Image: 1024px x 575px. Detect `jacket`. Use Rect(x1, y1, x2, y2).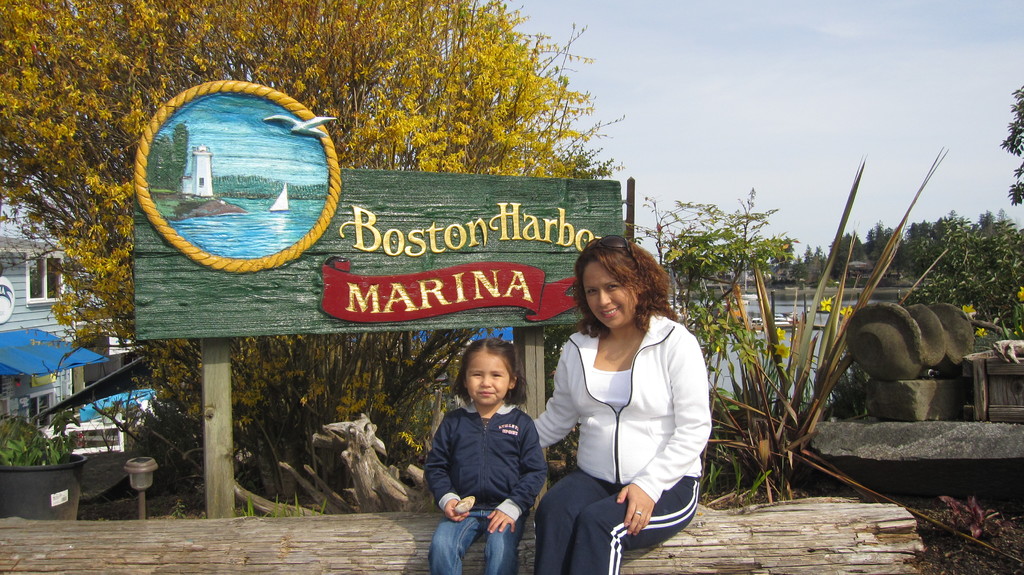
Rect(420, 373, 547, 535).
